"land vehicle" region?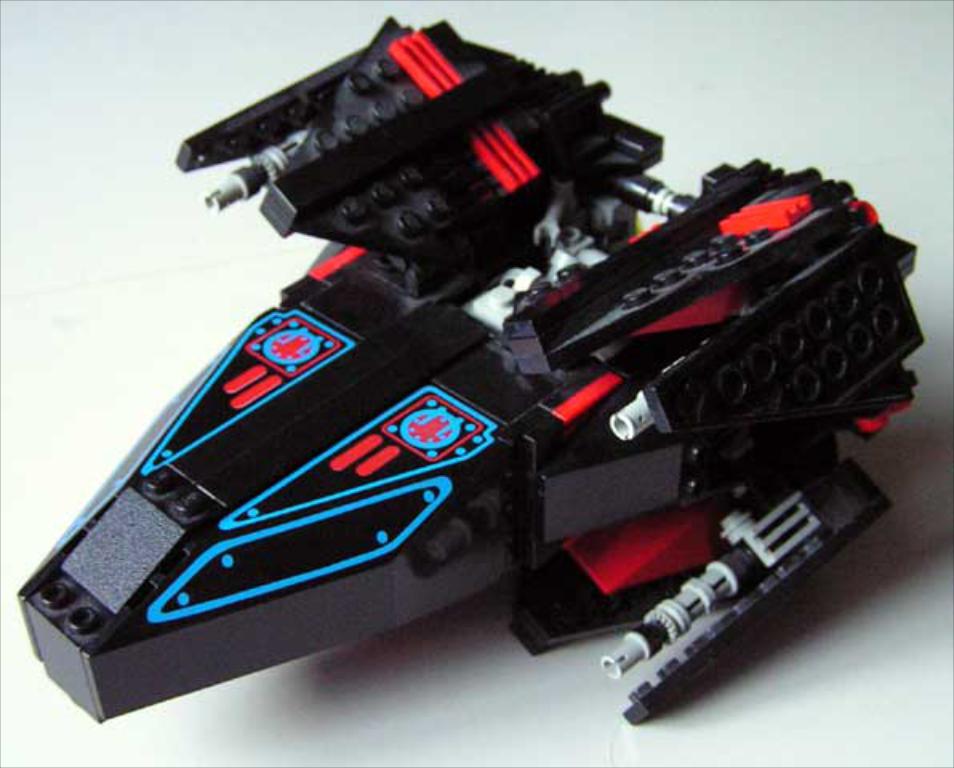
38/75/904/725
